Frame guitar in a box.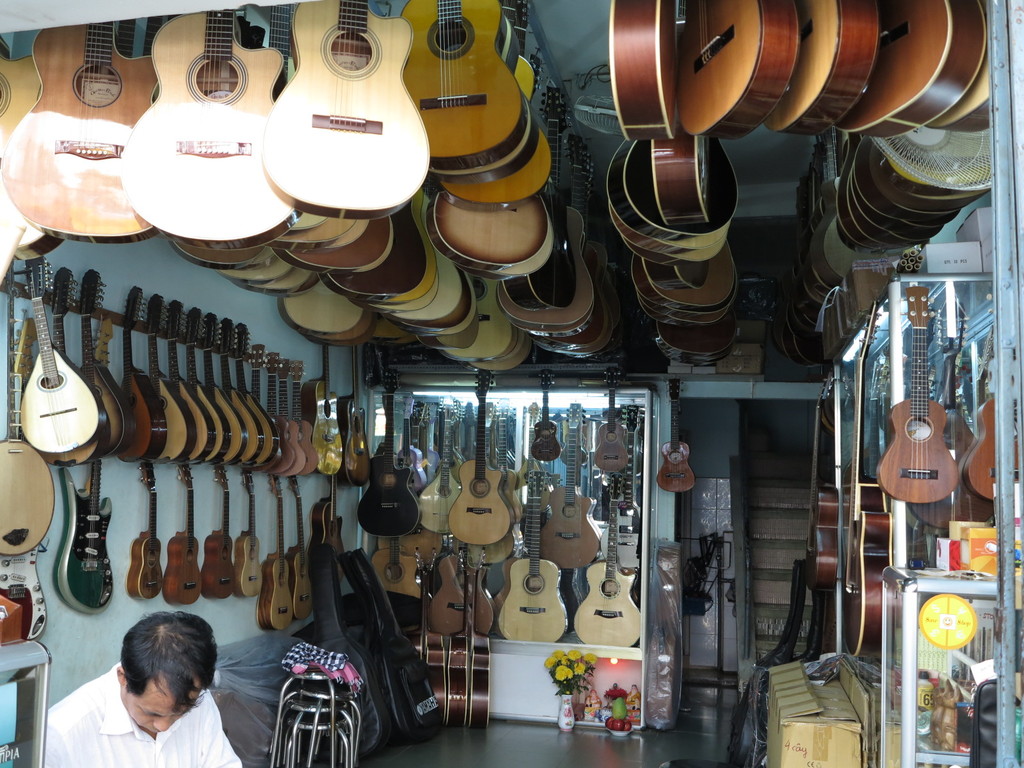
416 594 445 725.
